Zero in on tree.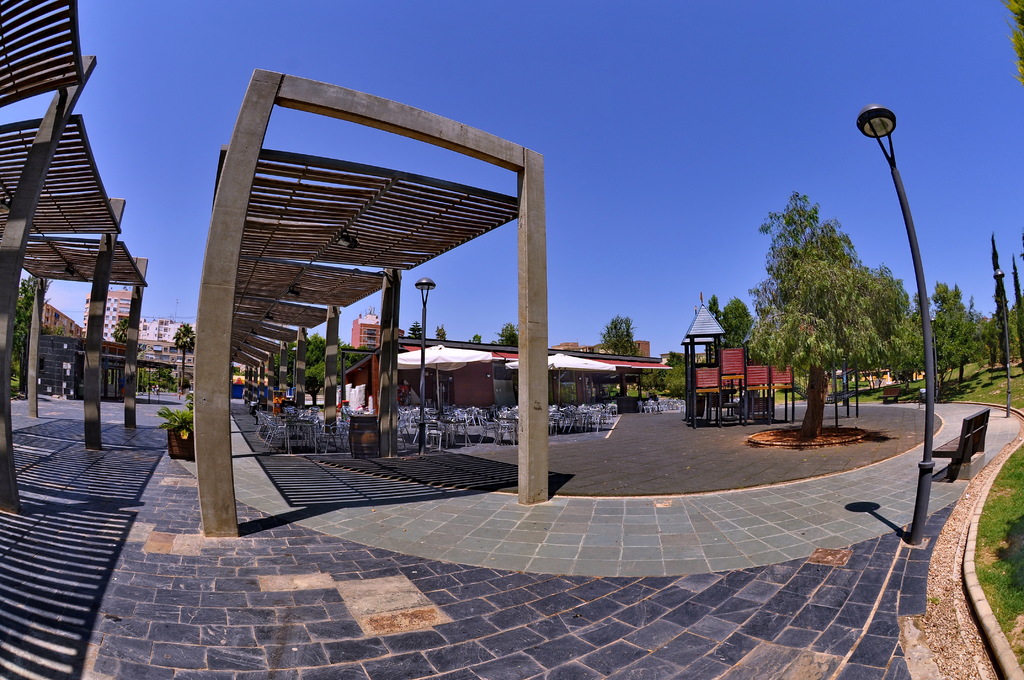
Zeroed in: <box>433,323,447,340</box>.
